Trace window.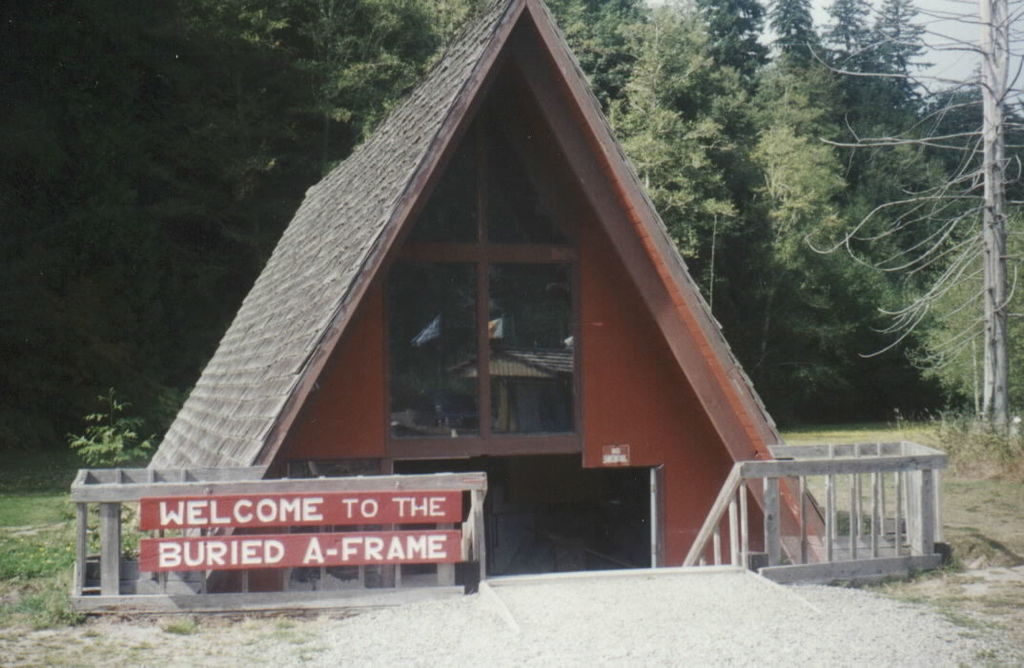
Traced to BBox(351, 91, 638, 510).
